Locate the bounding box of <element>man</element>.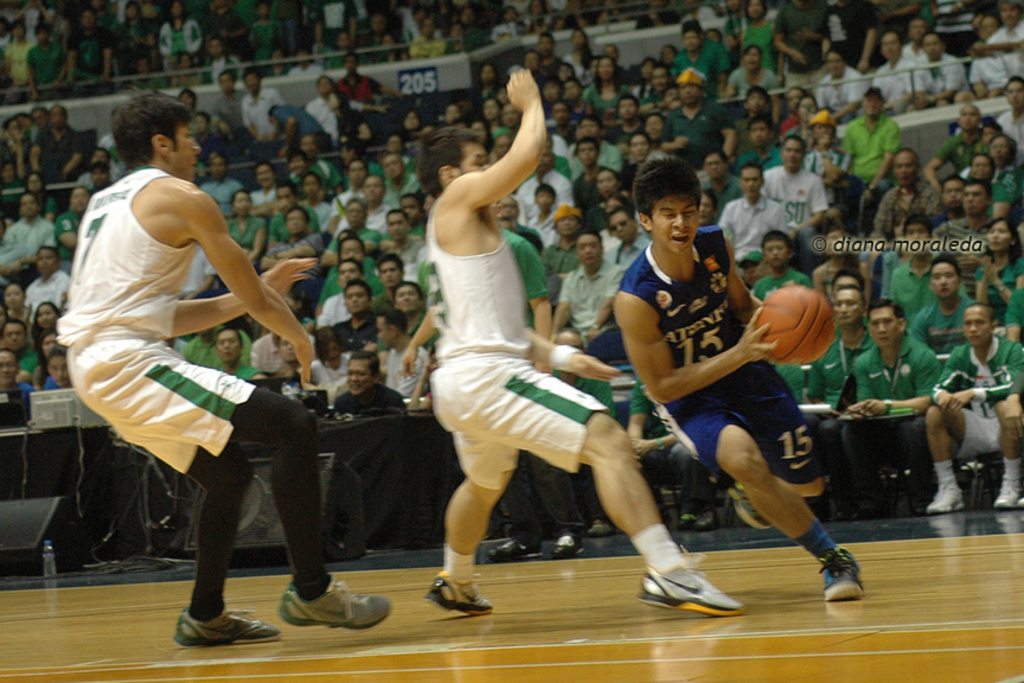
Bounding box: BBox(329, 349, 402, 414).
